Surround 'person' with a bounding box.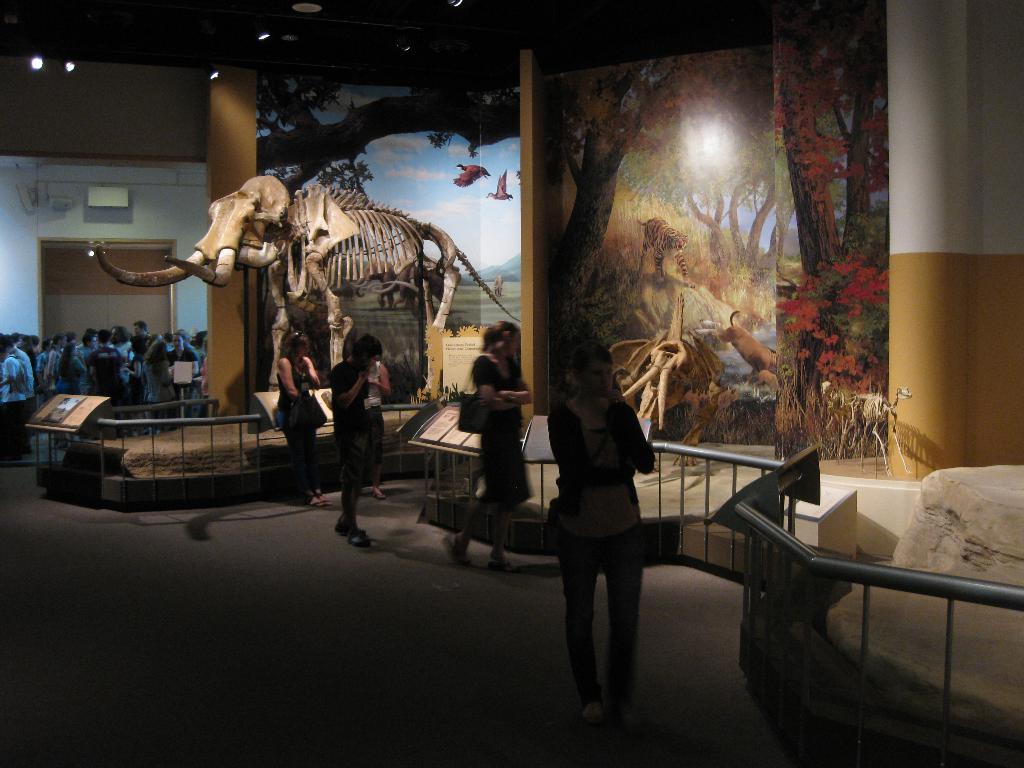
{"left": 470, "top": 323, "right": 534, "bottom": 577}.
